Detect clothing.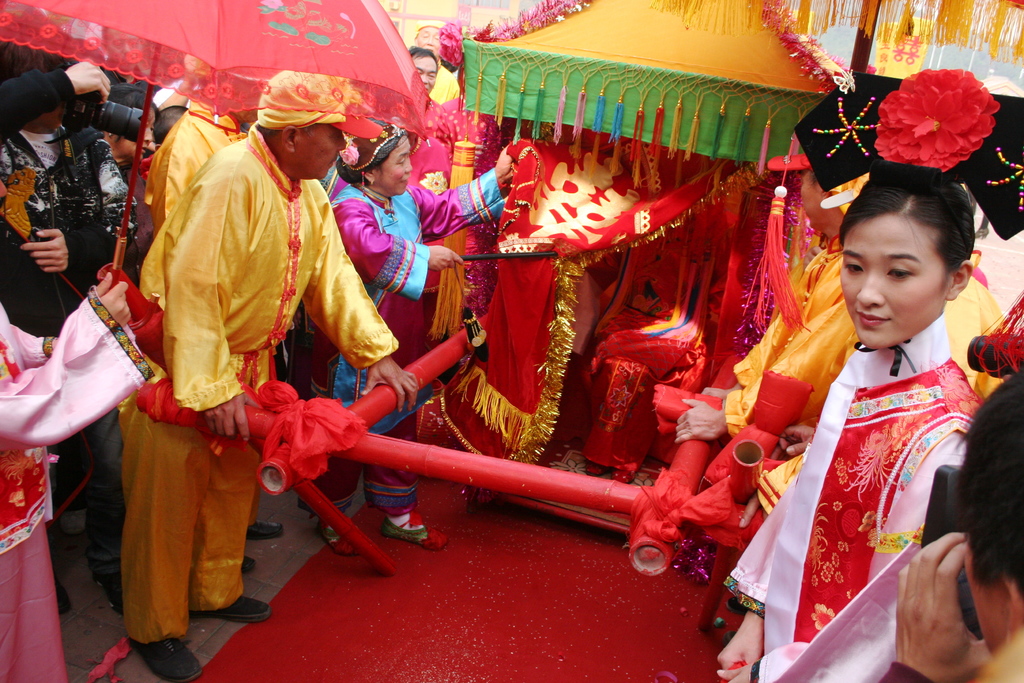
Detected at 716, 222, 1003, 454.
